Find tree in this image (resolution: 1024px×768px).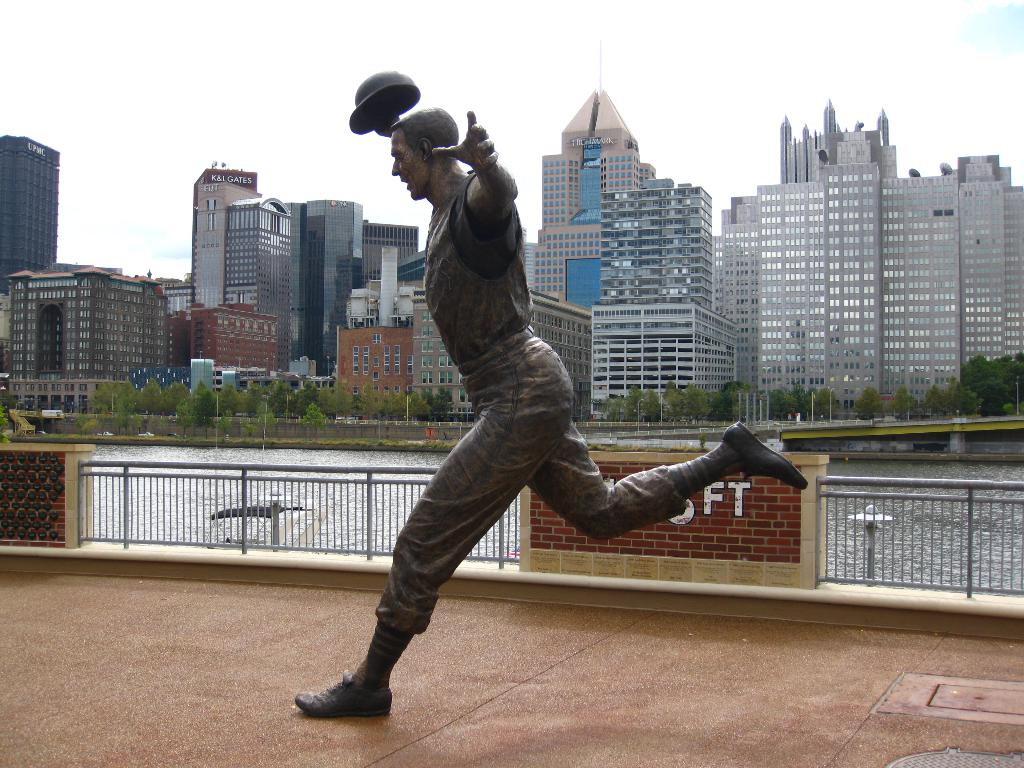
bbox(217, 412, 234, 447).
